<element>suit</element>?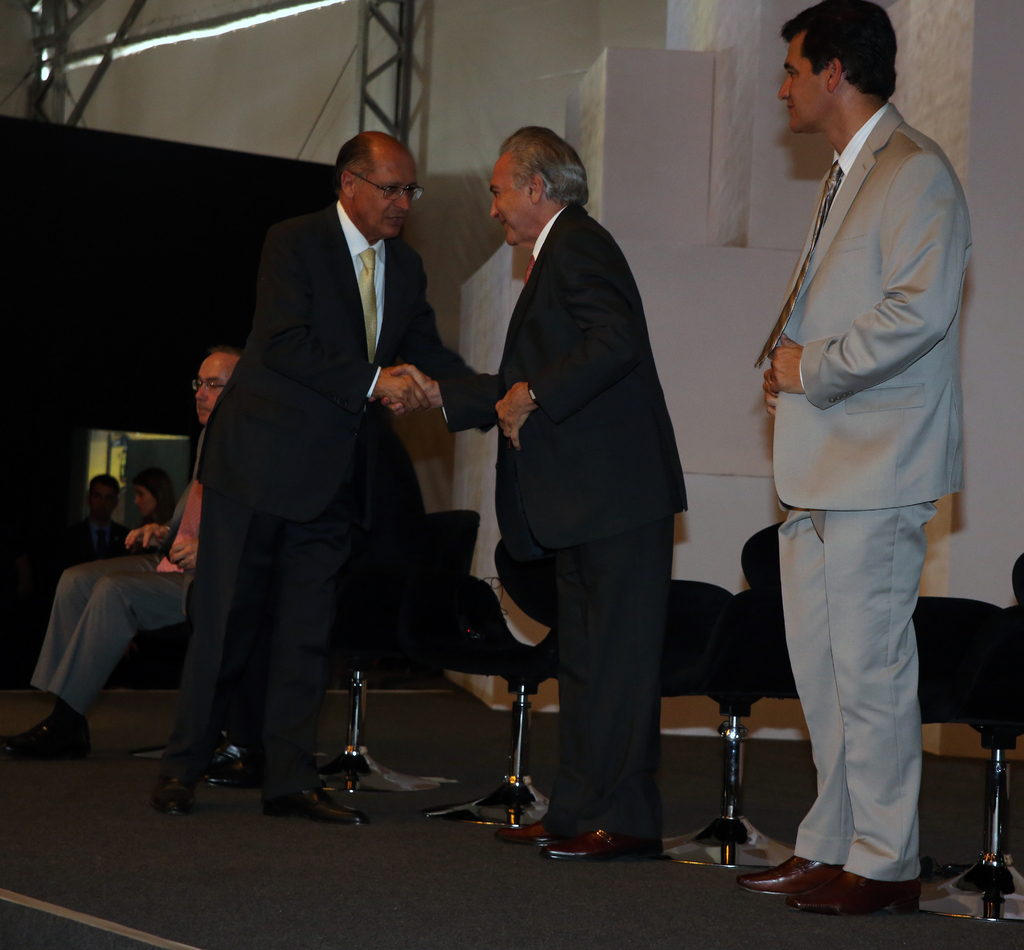
476/108/724/853
